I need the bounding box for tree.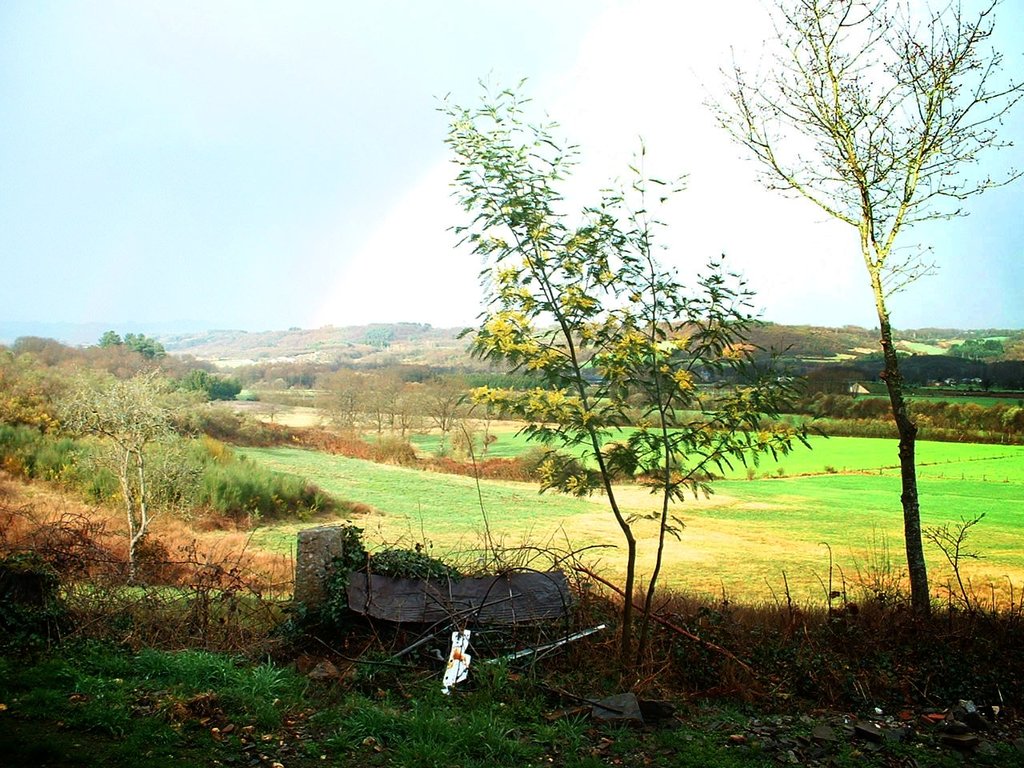
Here it is: Rect(212, 396, 267, 455).
